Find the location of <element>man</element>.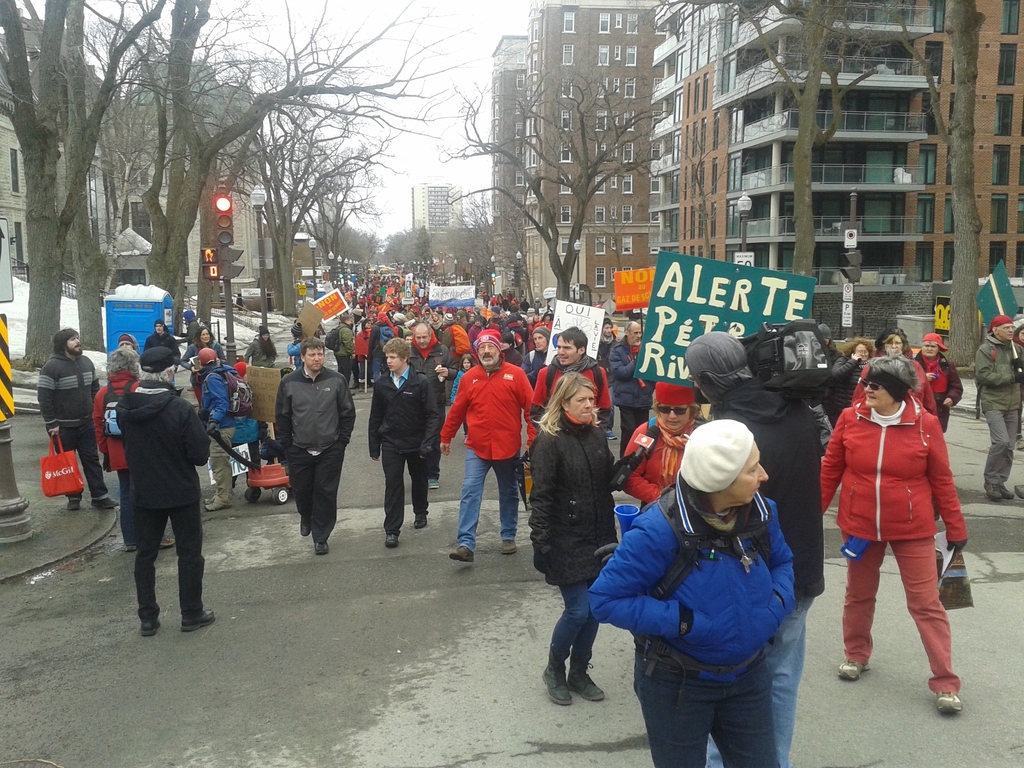
Location: (439, 328, 544, 563).
